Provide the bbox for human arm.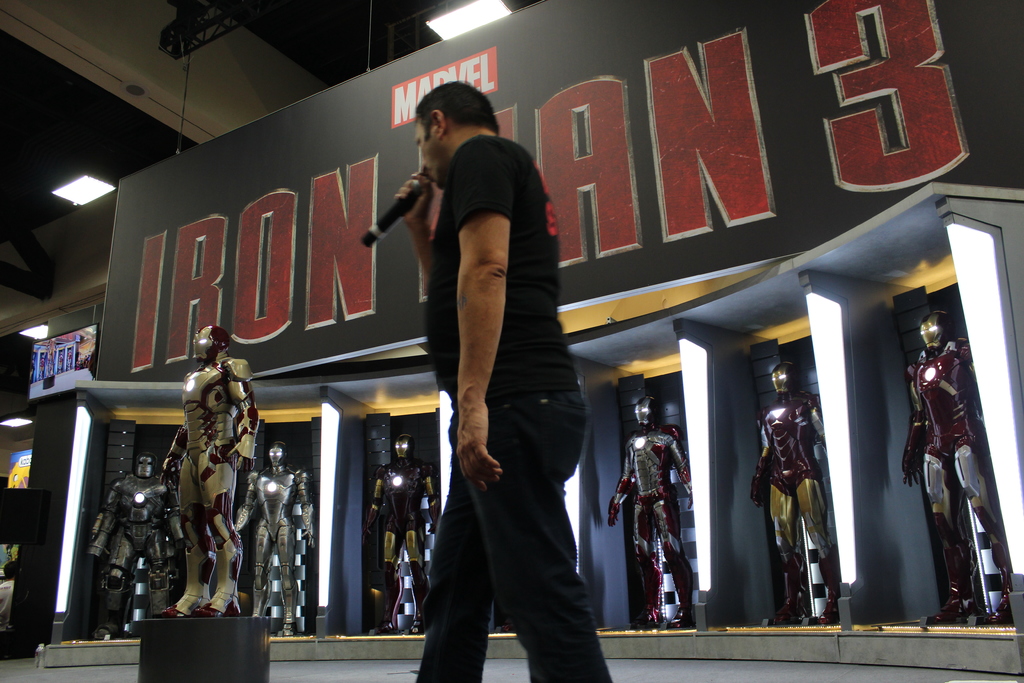
287 468 314 549.
